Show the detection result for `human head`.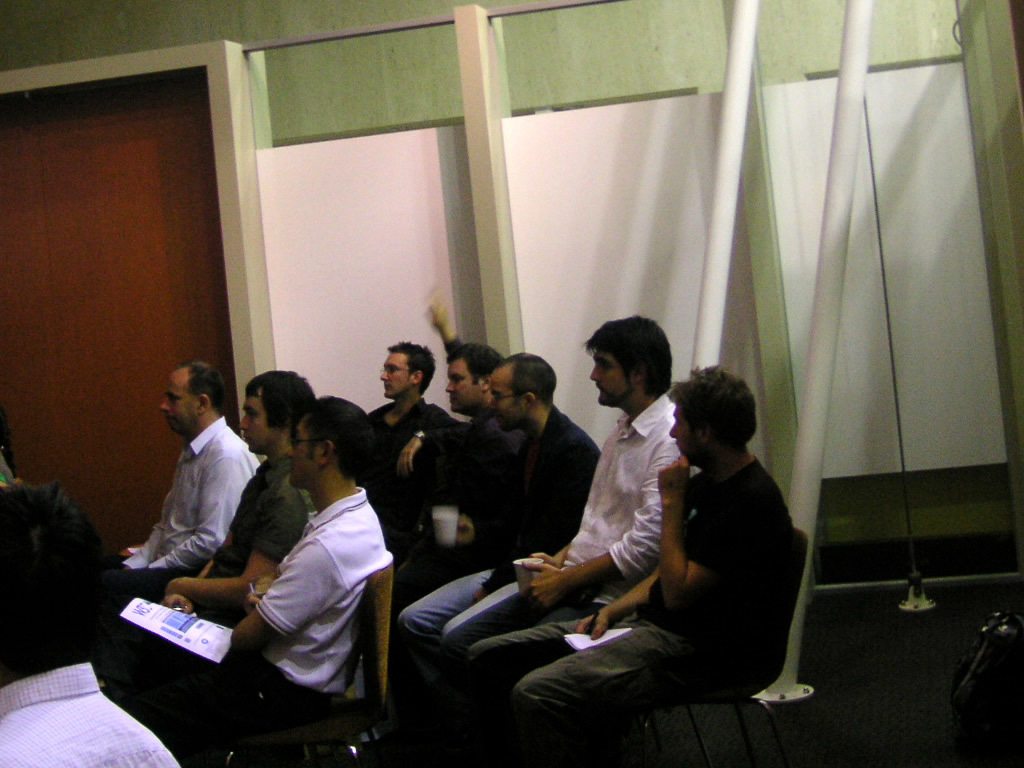
0/484/109/695.
